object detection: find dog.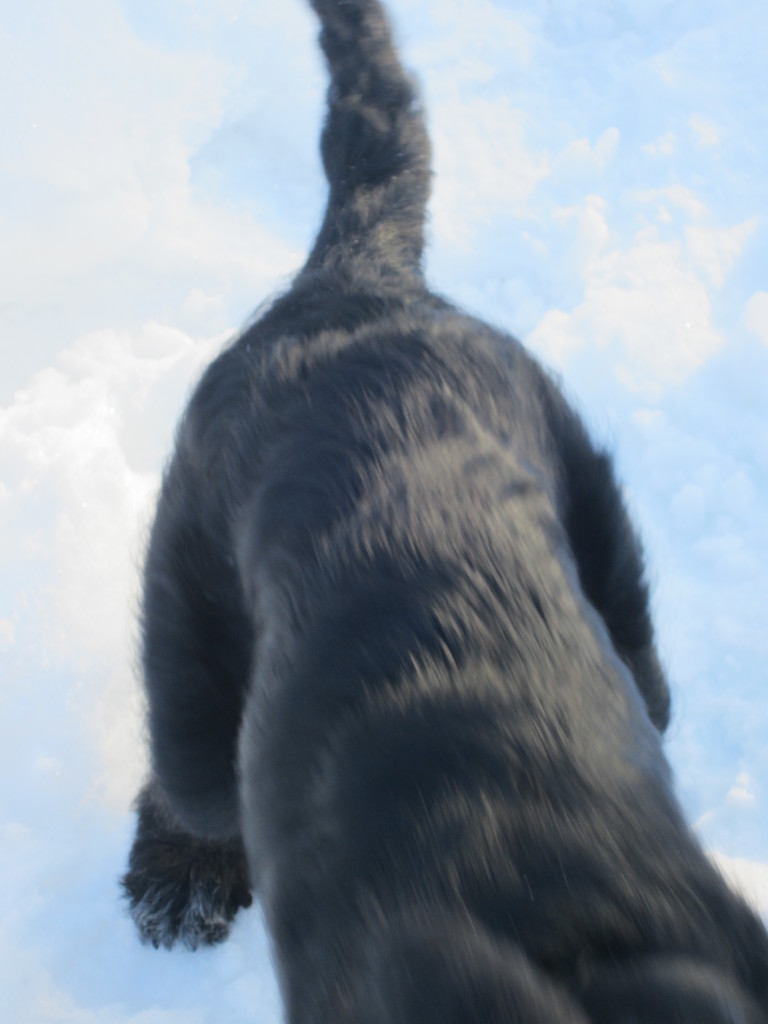
(left=115, top=0, right=767, bottom=1023).
